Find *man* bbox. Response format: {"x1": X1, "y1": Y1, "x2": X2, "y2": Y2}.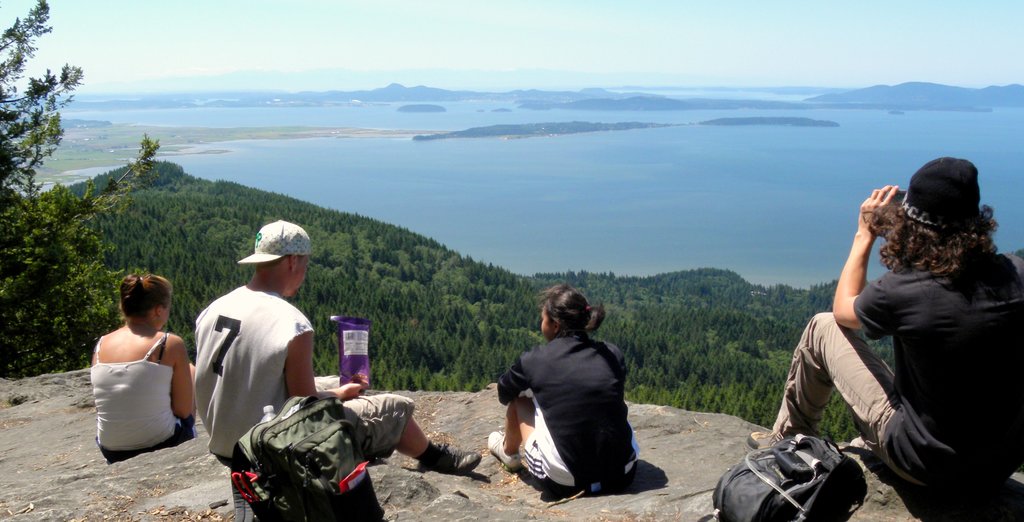
{"x1": 742, "y1": 157, "x2": 1023, "y2": 514}.
